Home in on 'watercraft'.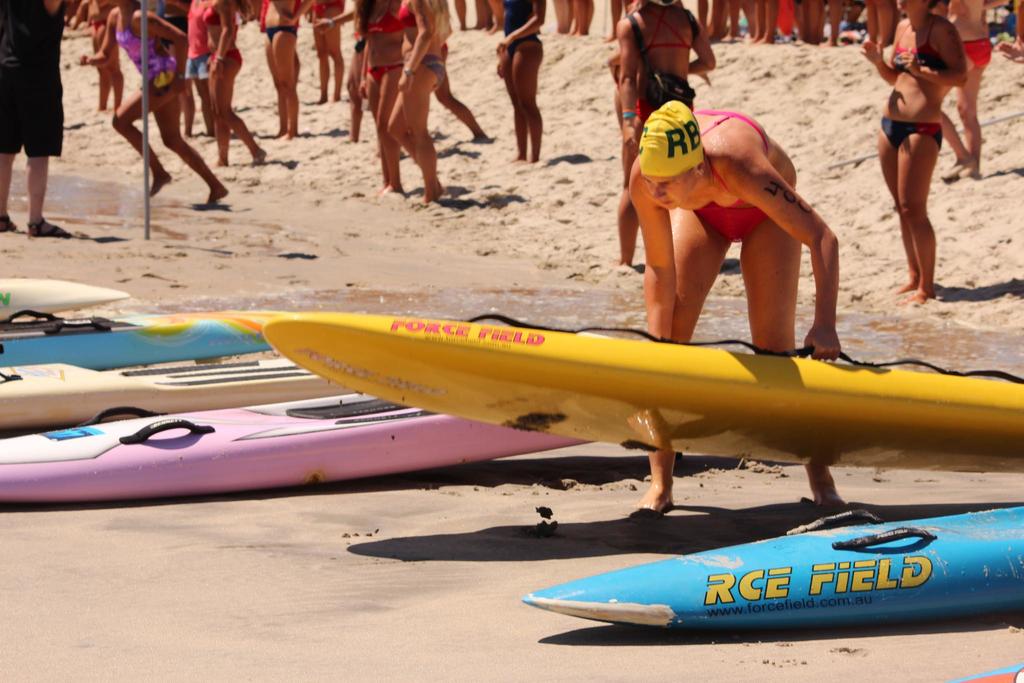
Homed in at bbox=[0, 280, 133, 334].
